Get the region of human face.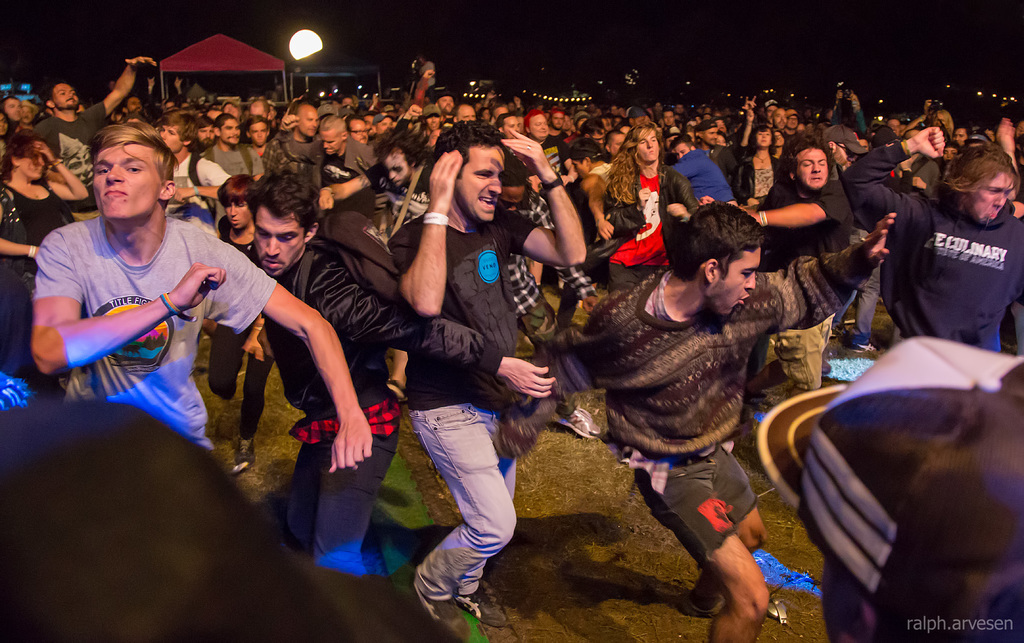
(left=195, top=122, right=214, bottom=149).
